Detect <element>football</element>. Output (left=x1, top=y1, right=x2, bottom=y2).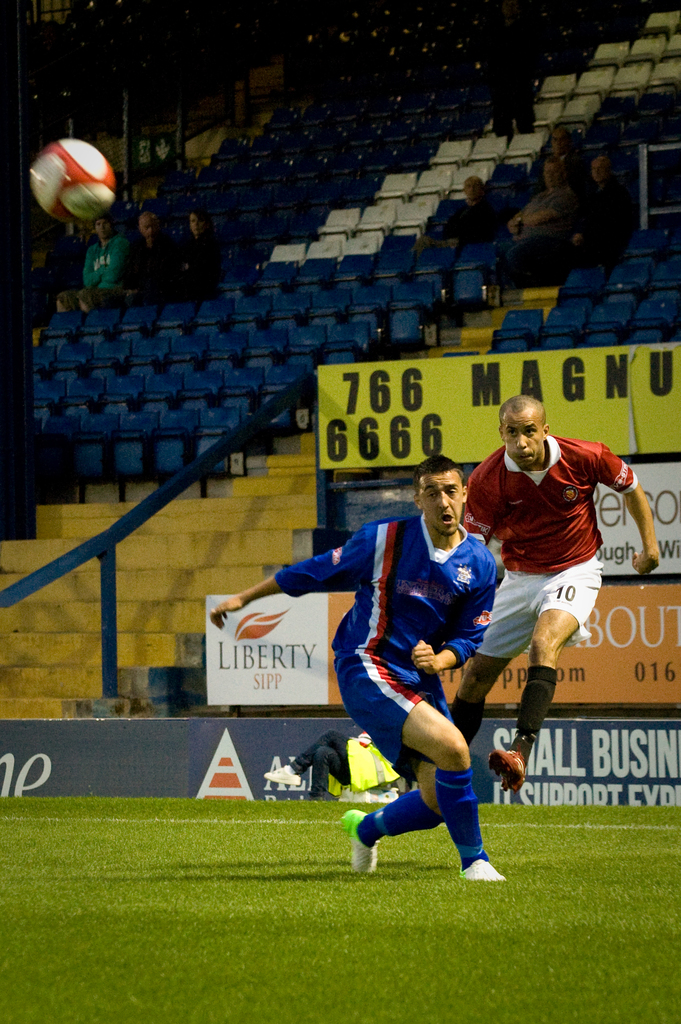
(left=29, top=138, right=116, bottom=225).
